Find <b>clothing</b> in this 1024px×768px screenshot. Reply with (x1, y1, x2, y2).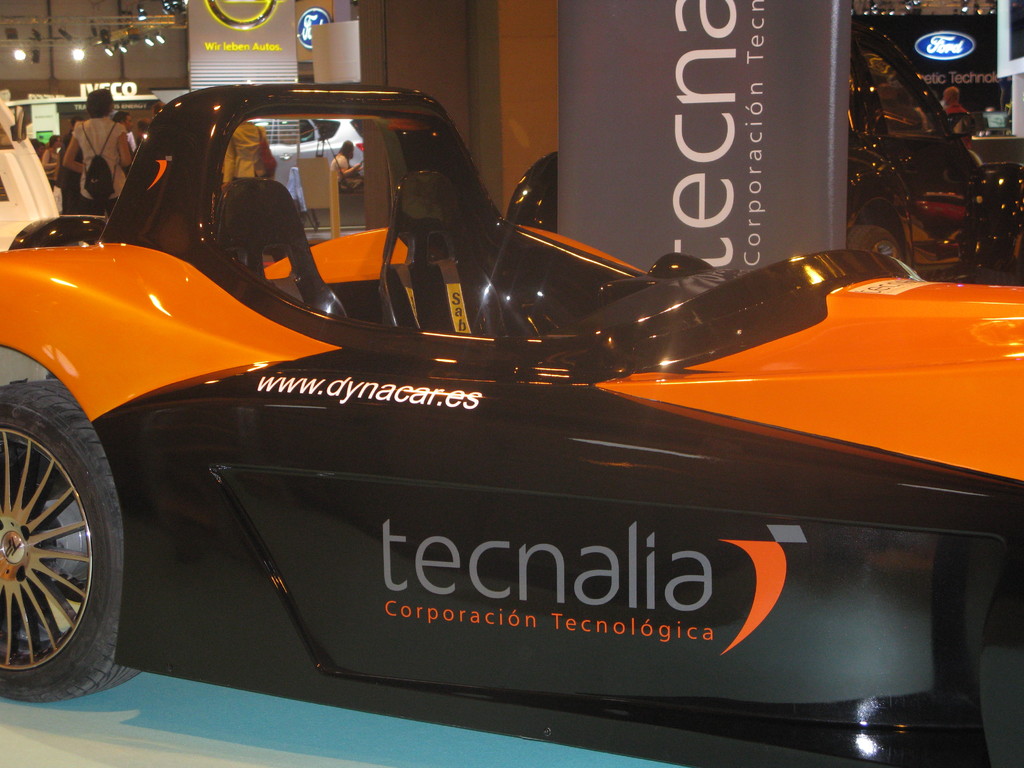
(332, 154, 361, 189).
